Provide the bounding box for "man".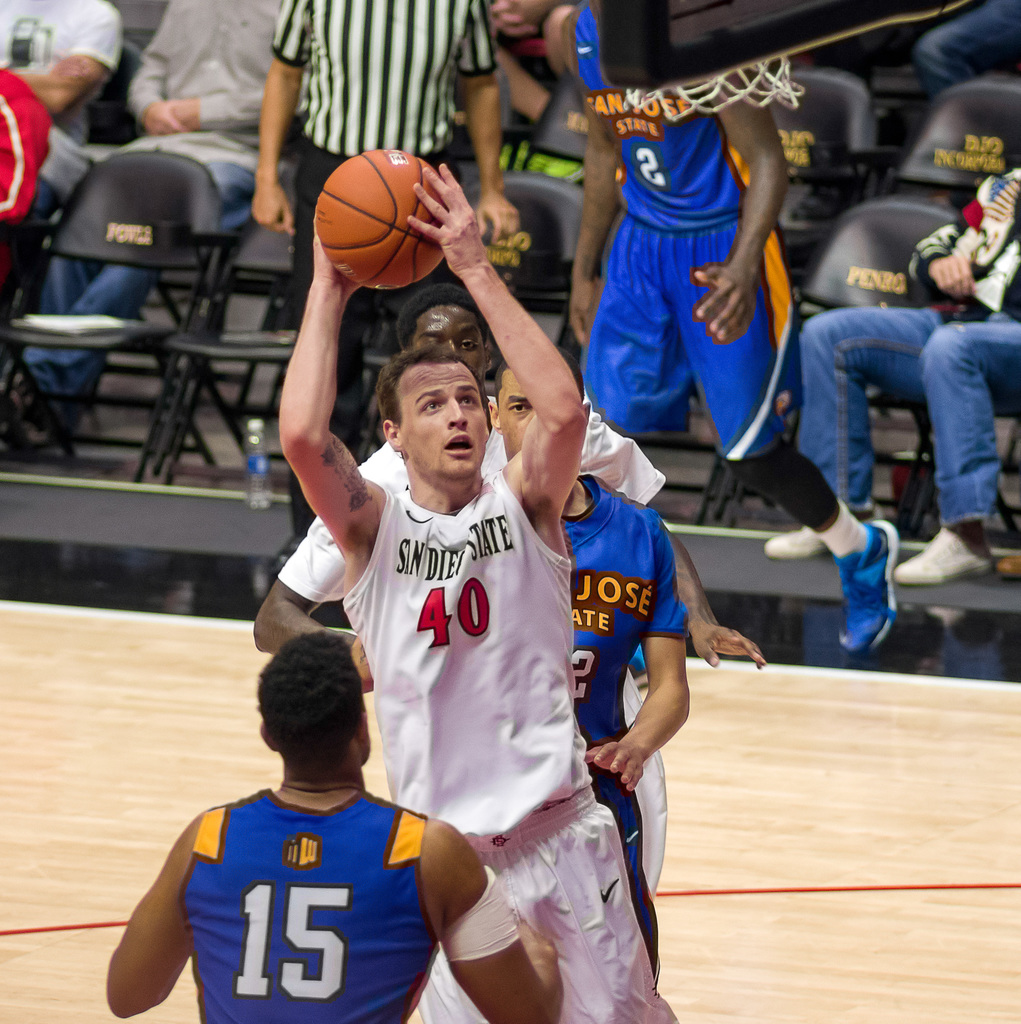
759, 161, 1020, 585.
